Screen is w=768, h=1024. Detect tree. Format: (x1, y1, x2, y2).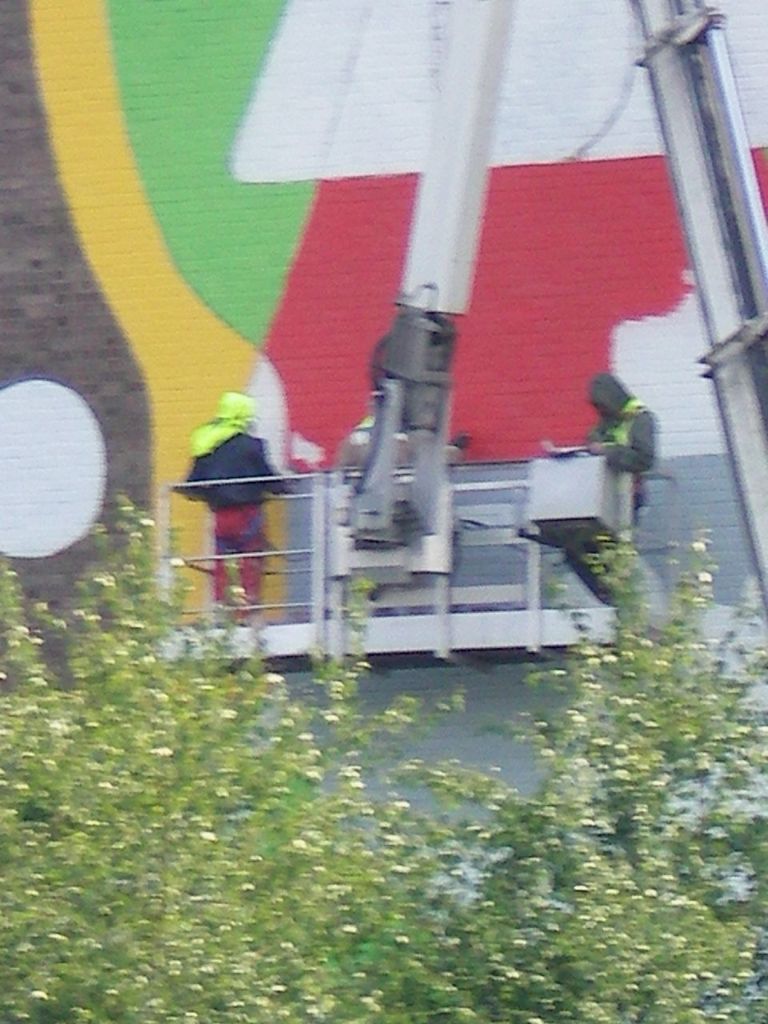
(0, 498, 443, 1023).
